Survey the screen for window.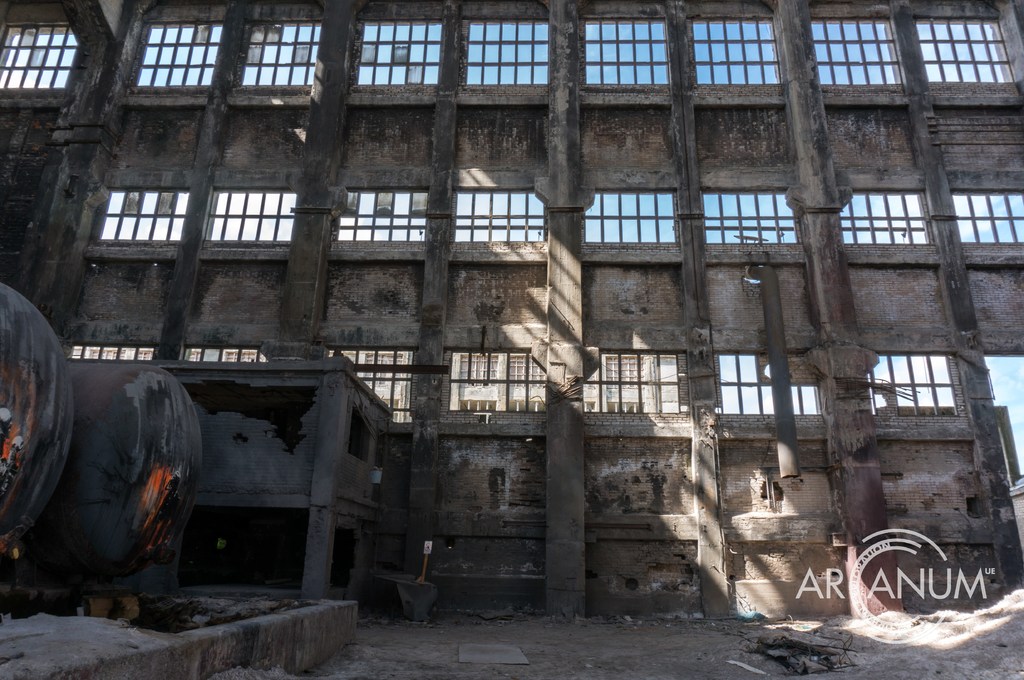
Survey found: left=119, top=22, right=211, bottom=94.
